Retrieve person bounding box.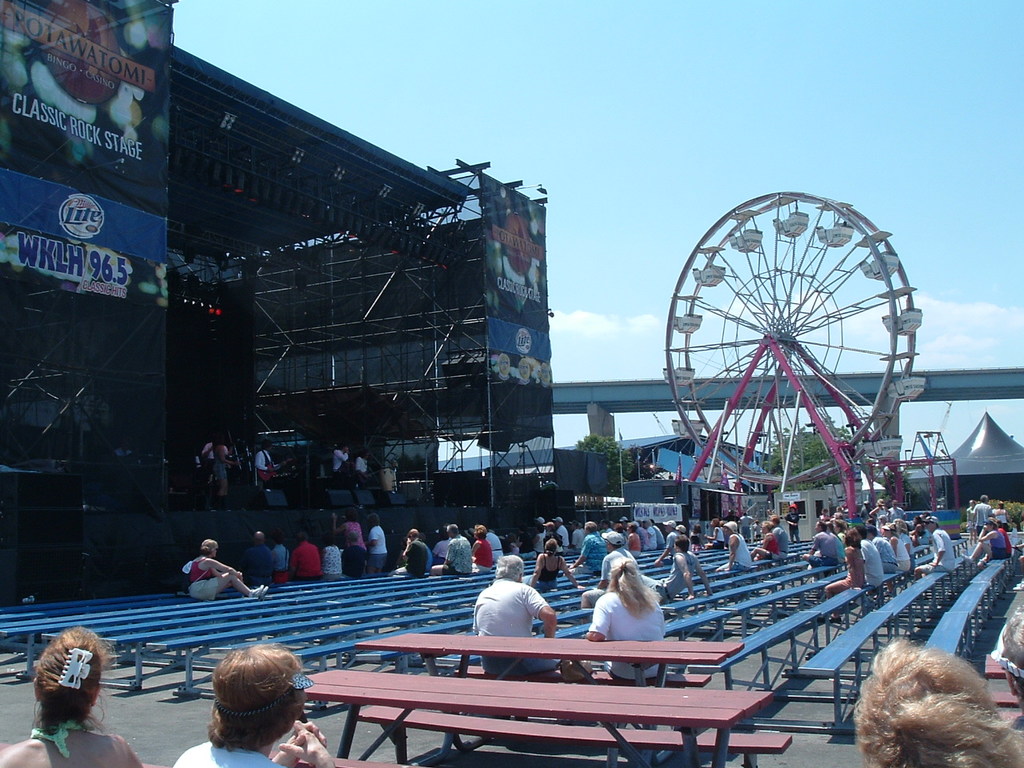
Bounding box: left=998, top=526, right=1009, bottom=558.
